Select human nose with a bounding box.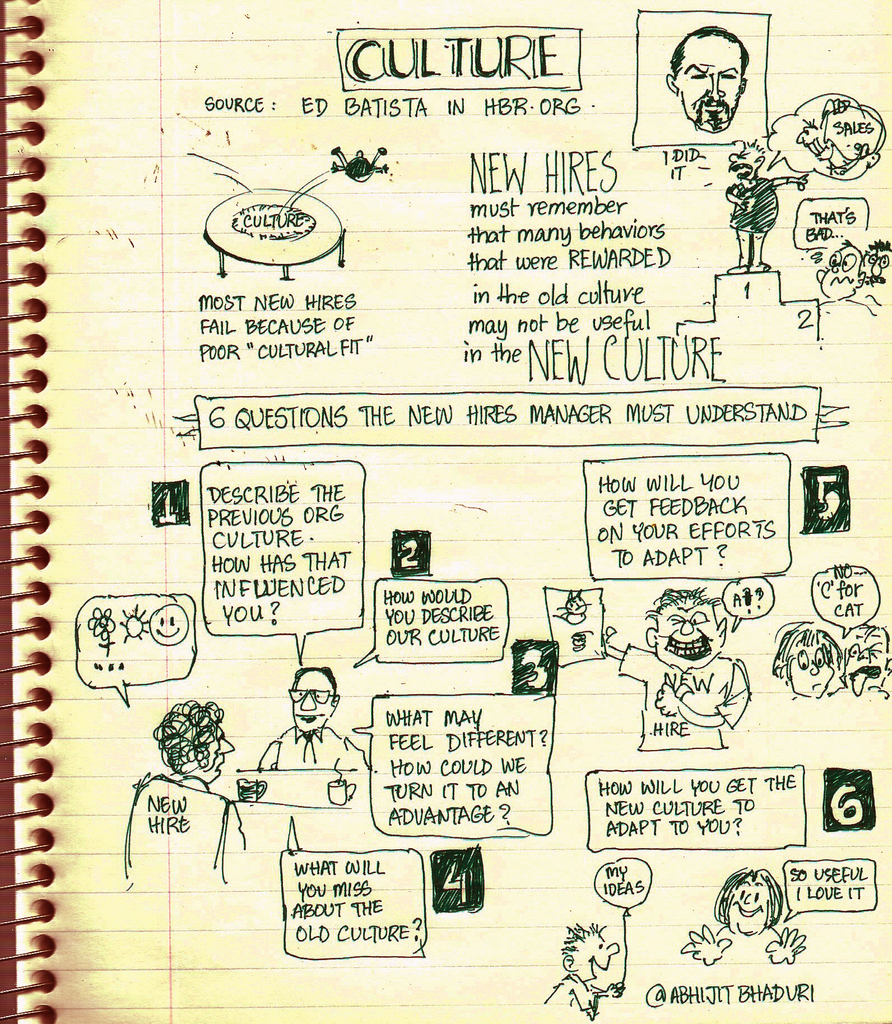
bbox(604, 942, 619, 953).
